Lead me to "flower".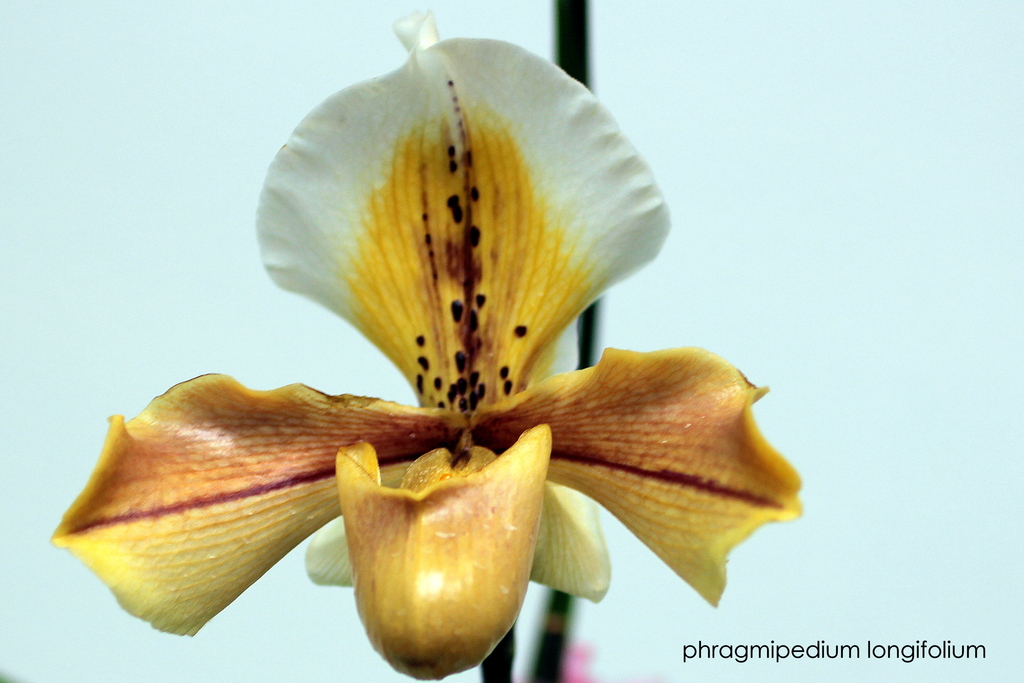
Lead to [118,27,762,602].
